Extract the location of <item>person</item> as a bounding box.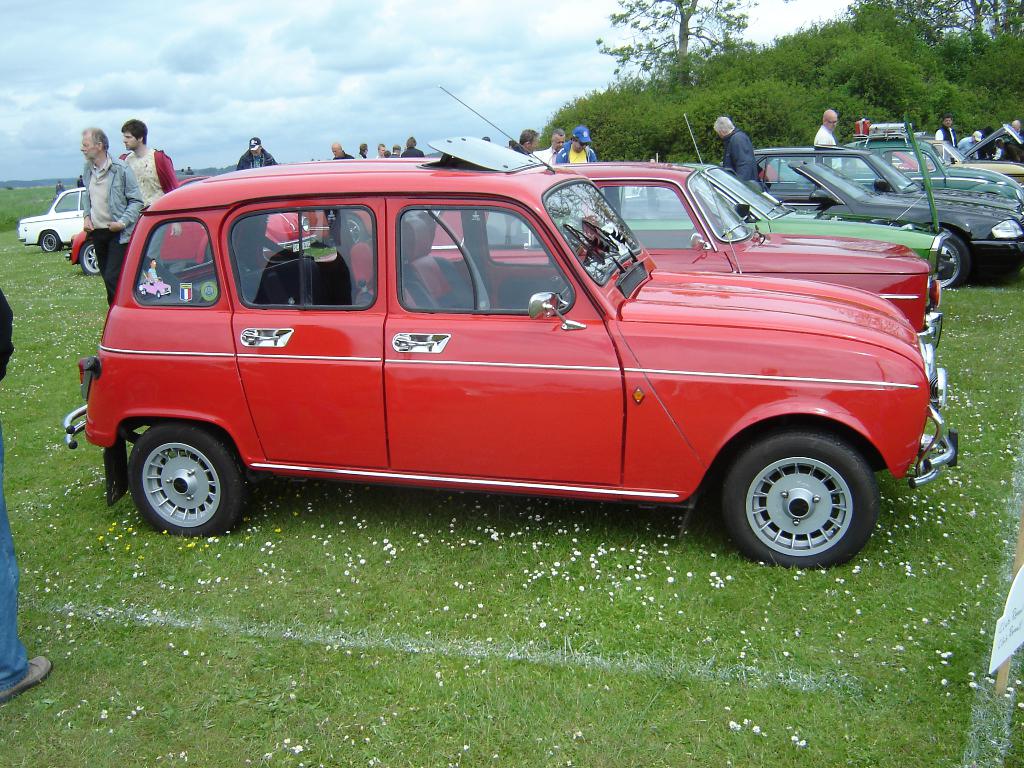
x1=335, y1=142, x2=358, y2=158.
